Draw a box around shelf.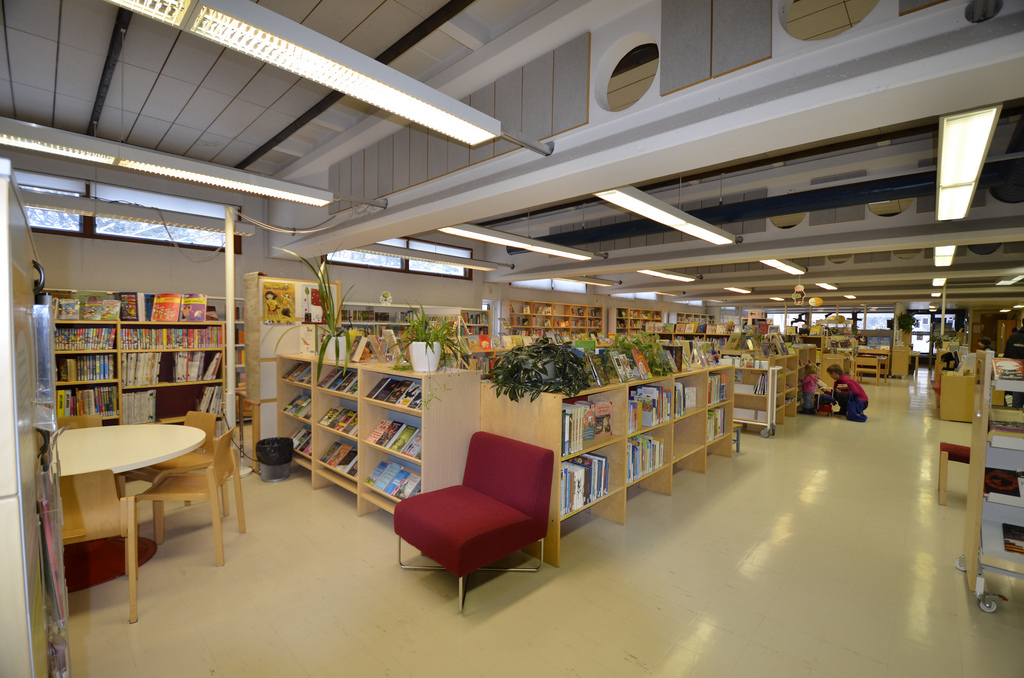
611, 301, 660, 334.
